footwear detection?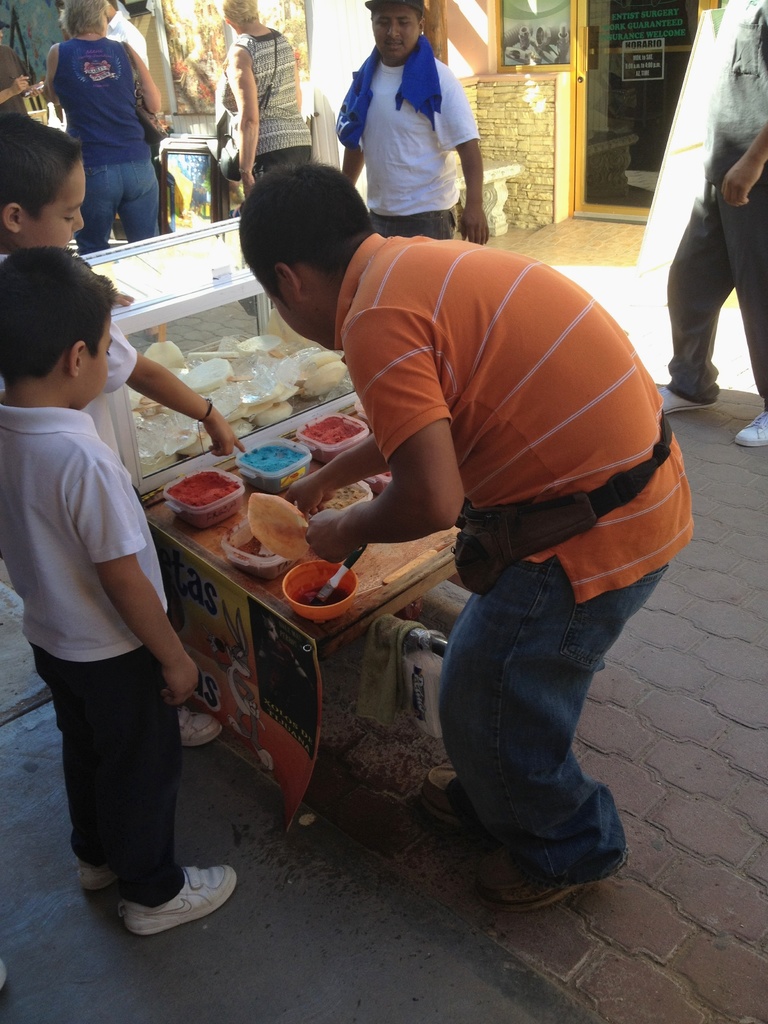
bbox=(733, 413, 767, 445)
